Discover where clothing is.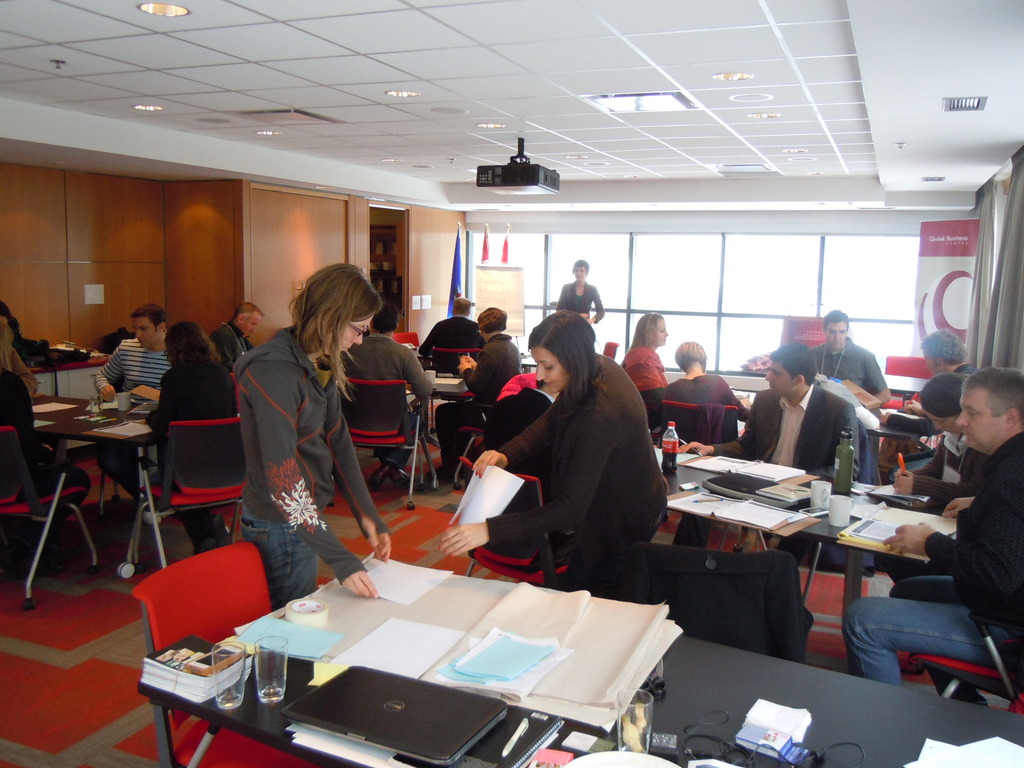
Discovered at [12, 348, 42, 398].
